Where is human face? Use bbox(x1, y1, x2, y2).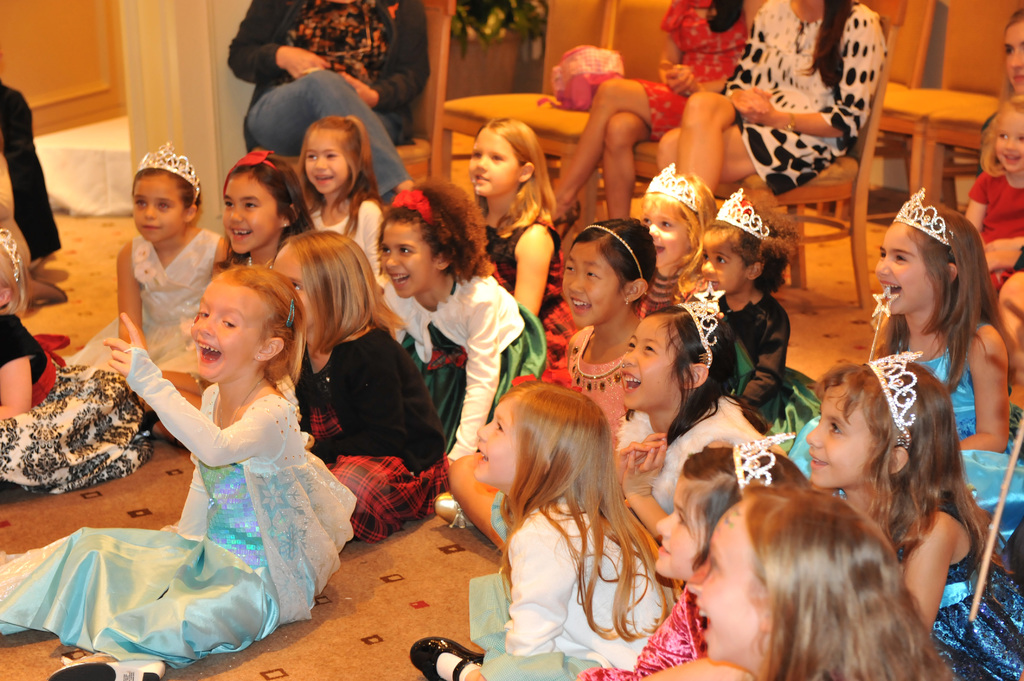
bbox(880, 218, 929, 316).
